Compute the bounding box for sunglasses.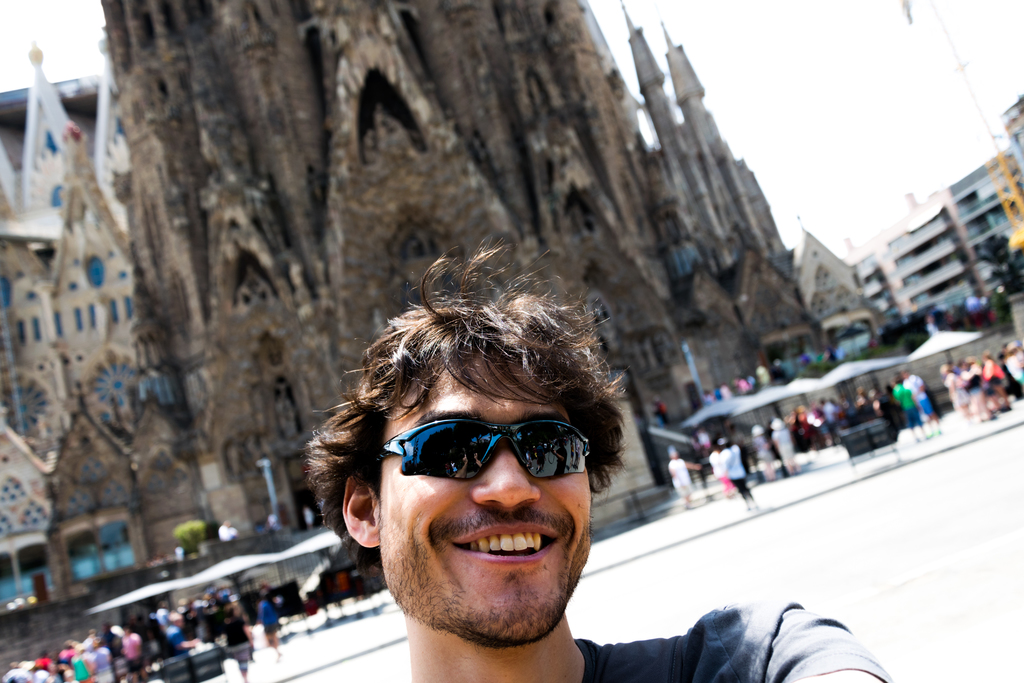
367, 409, 590, 482.
